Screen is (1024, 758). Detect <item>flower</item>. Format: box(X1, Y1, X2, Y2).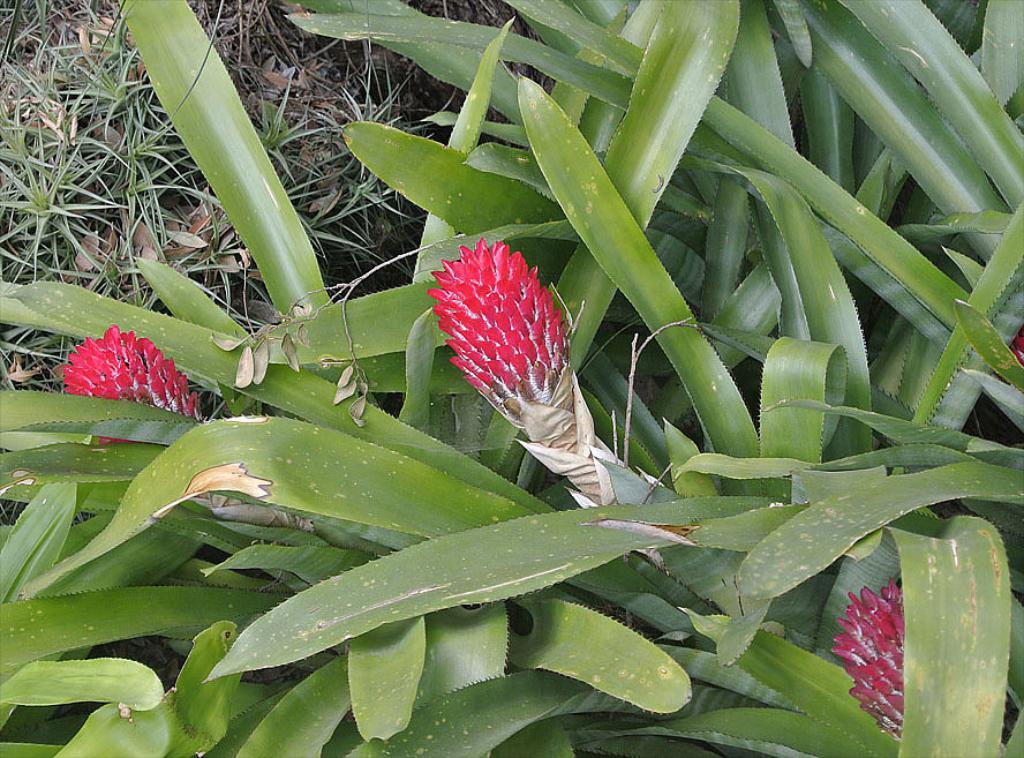
box(63, 327, 210, 450).
